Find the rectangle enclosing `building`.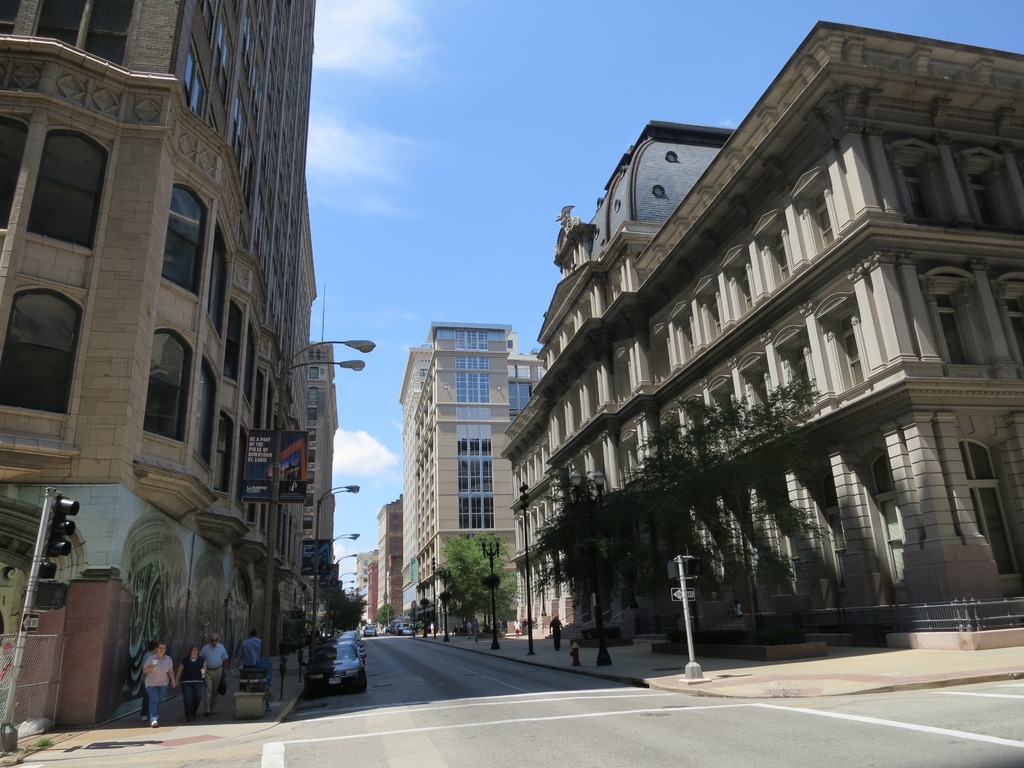
(x1=397, y1=321, x2=540, y2=602).
